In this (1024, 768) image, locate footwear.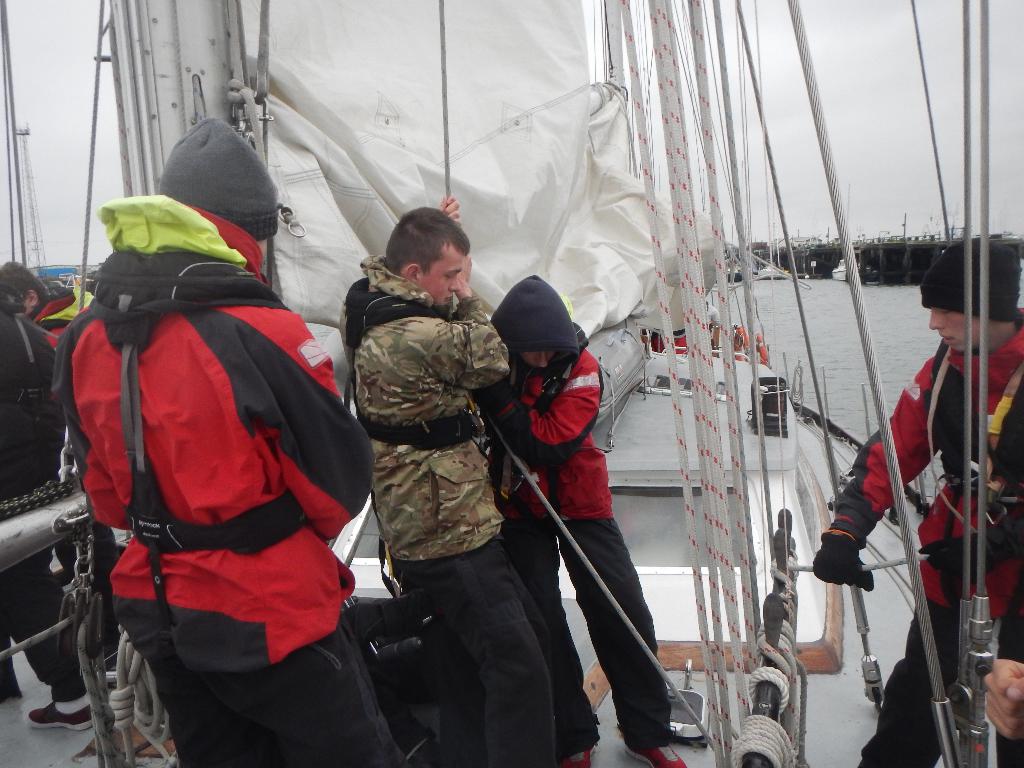
Bounding box: locate(551, 748, 599, 767).
